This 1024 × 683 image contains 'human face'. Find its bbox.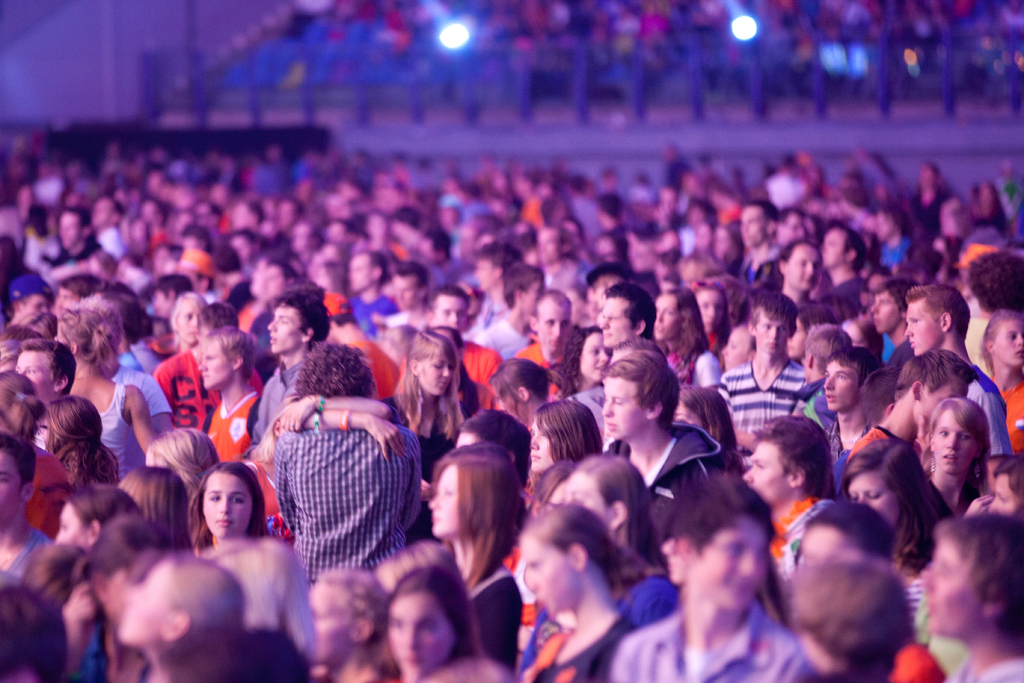
region(824, 360, 855, 413).
